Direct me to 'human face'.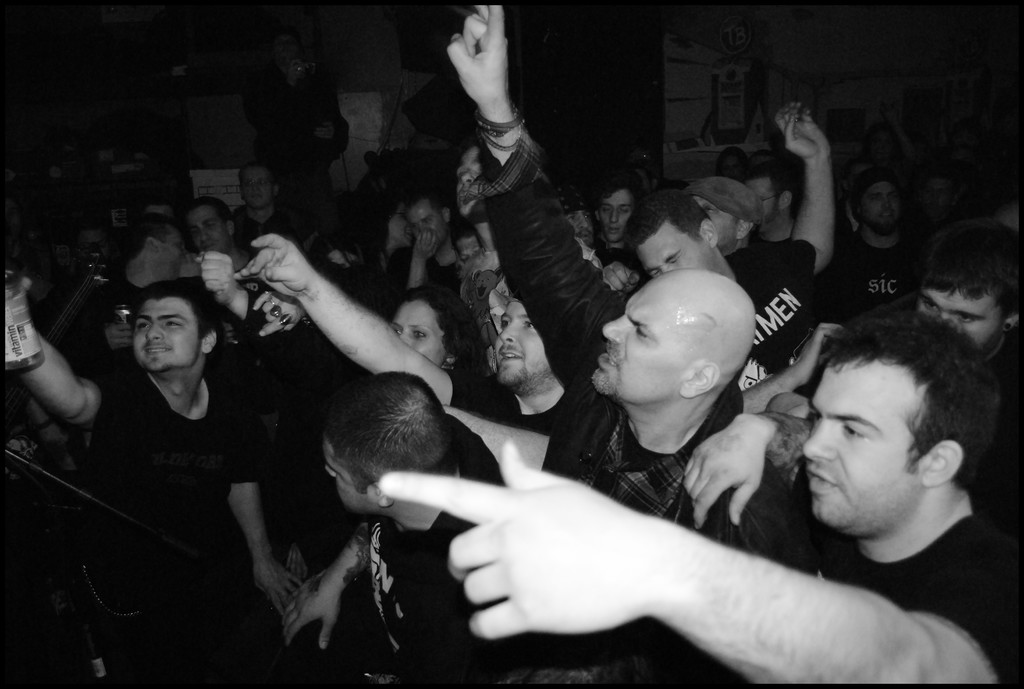
Direction: region(596, 188, 628, 244).
